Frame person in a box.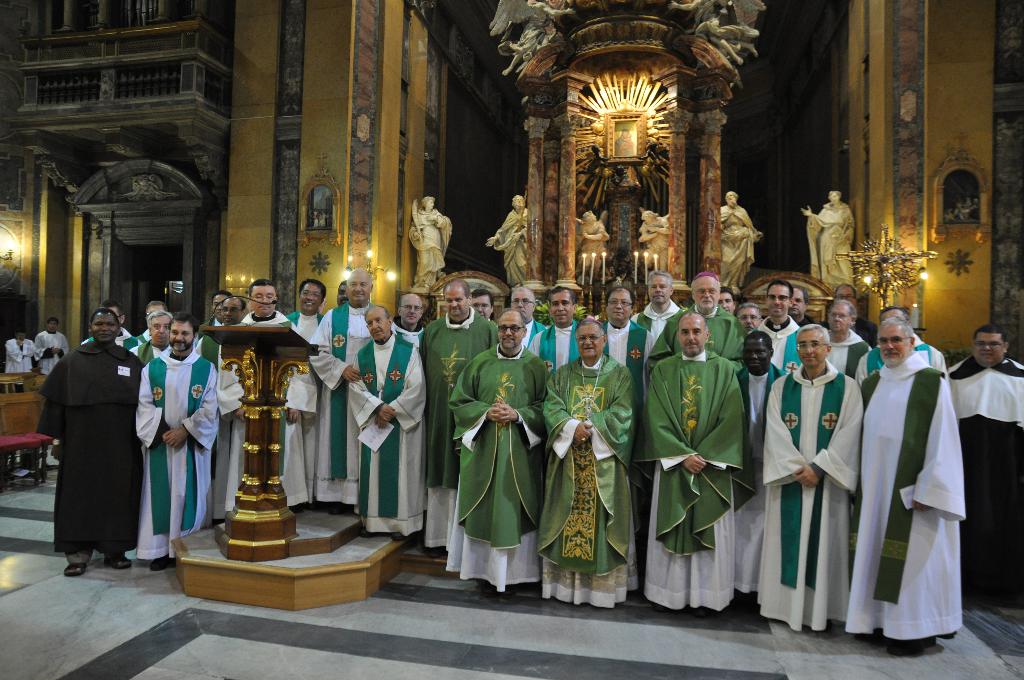
select_region(217, 280, 317, 518).
